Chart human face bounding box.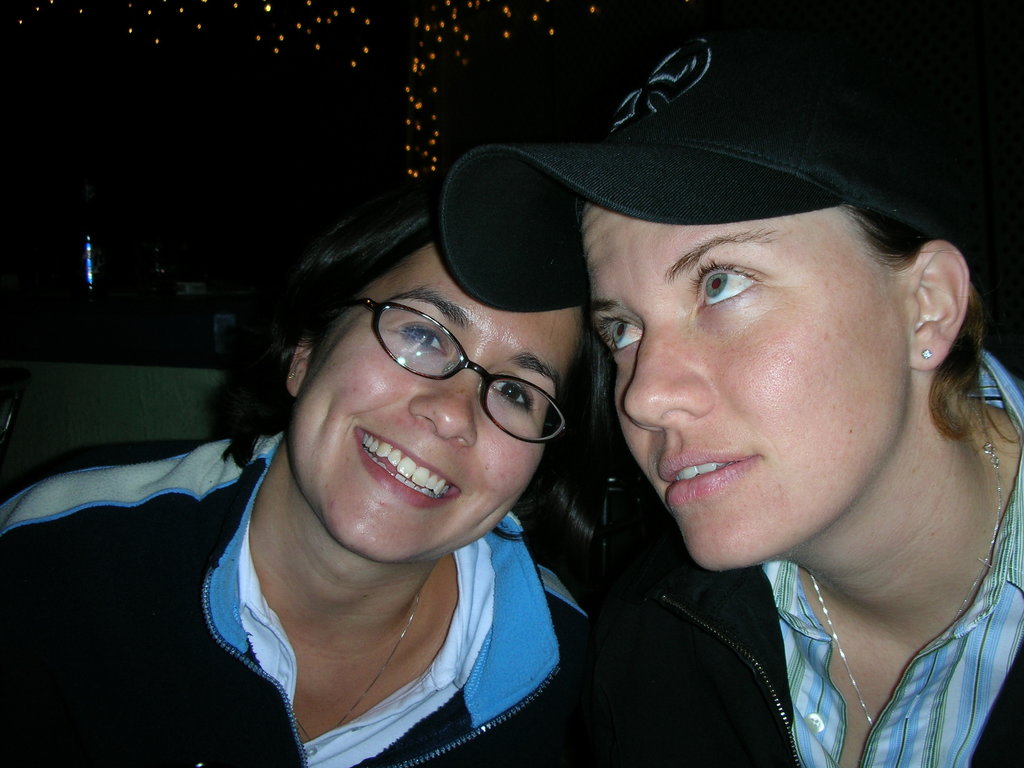
Charted: Rect(580, 204, 911, 572).
